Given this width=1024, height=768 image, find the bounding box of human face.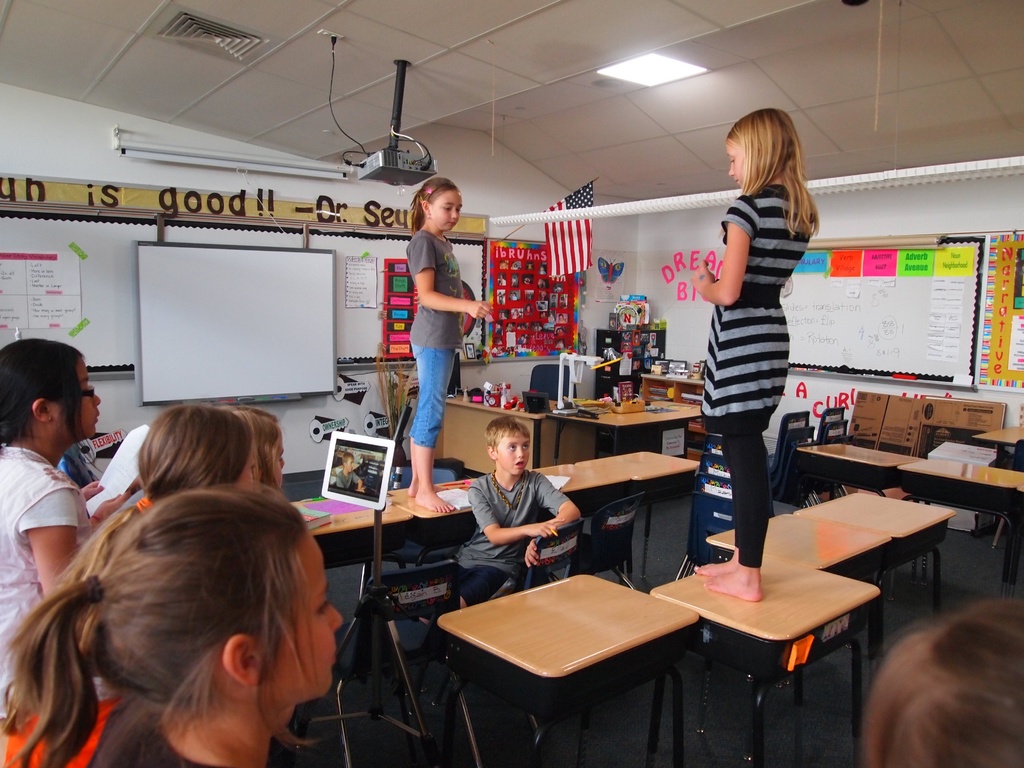
left=723, top=138, right=737, bottom=186.
